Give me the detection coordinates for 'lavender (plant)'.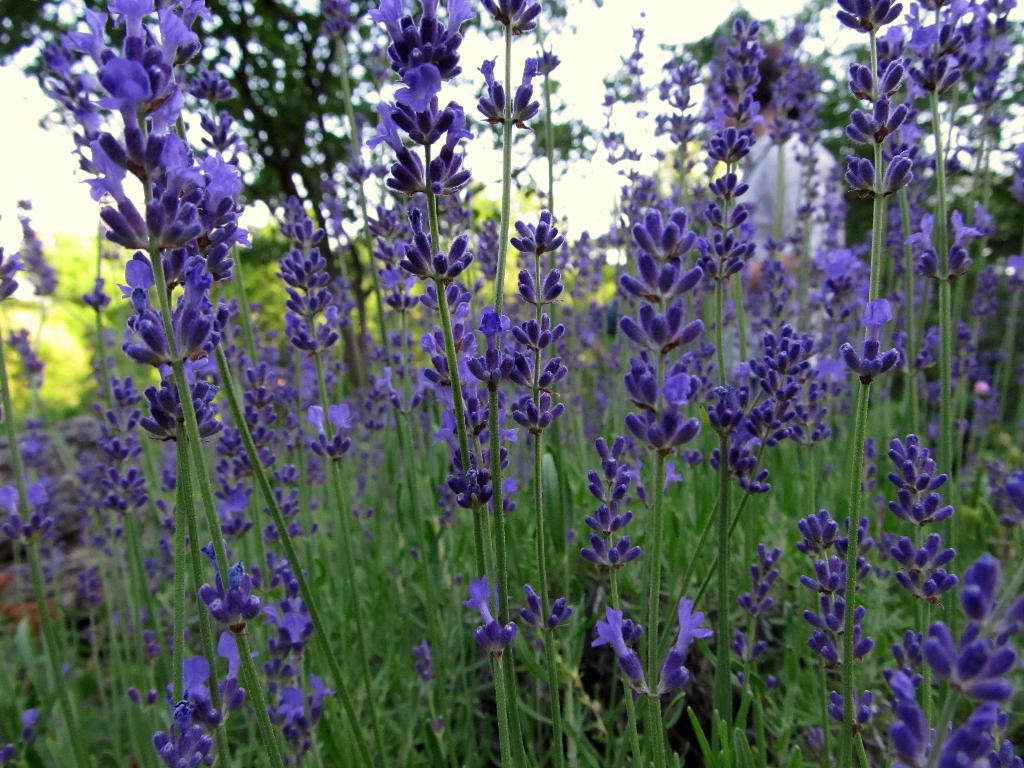
(593,606,659,751).
